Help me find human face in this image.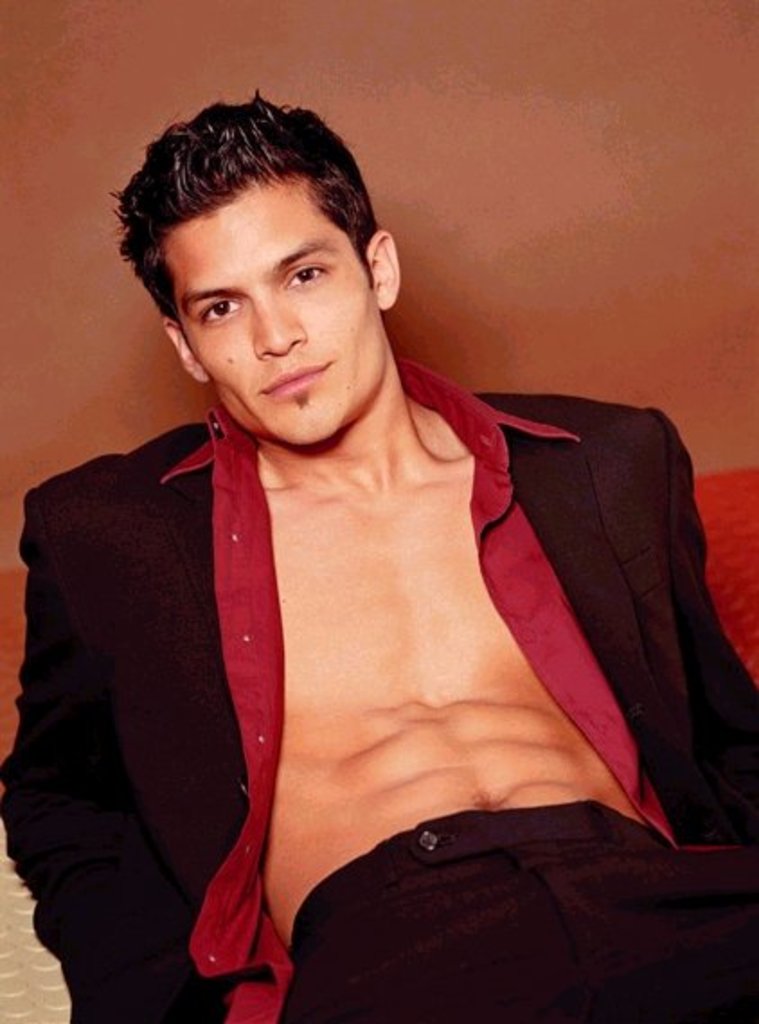
Found it: [left=167, top=191, right=392, bottom=445].
